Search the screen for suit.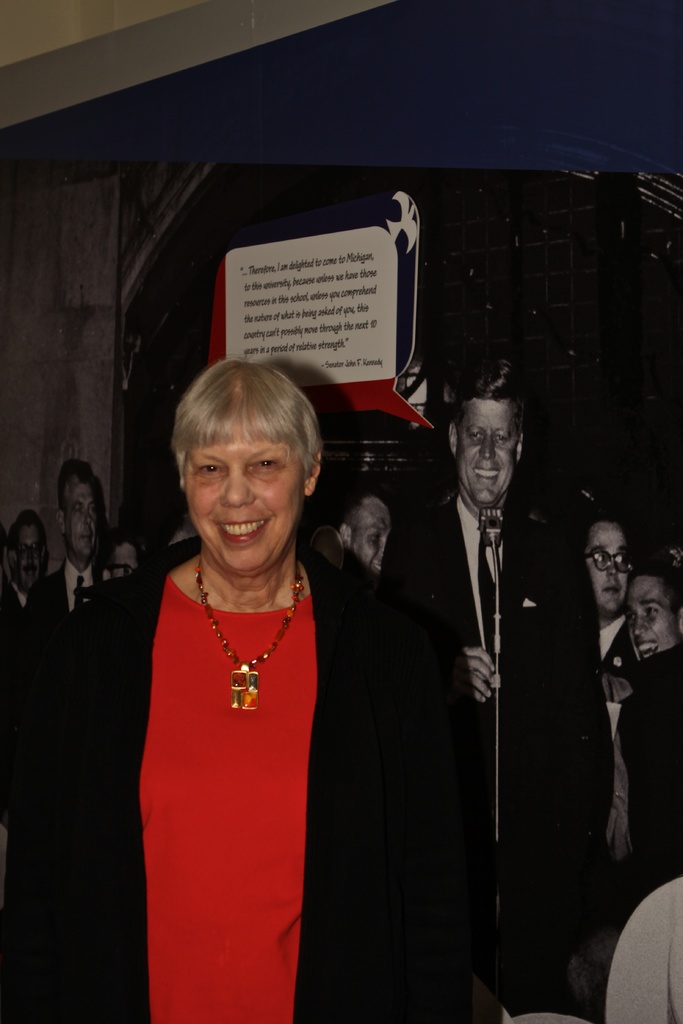
Found at bbox(600, 616, 639, 679).
